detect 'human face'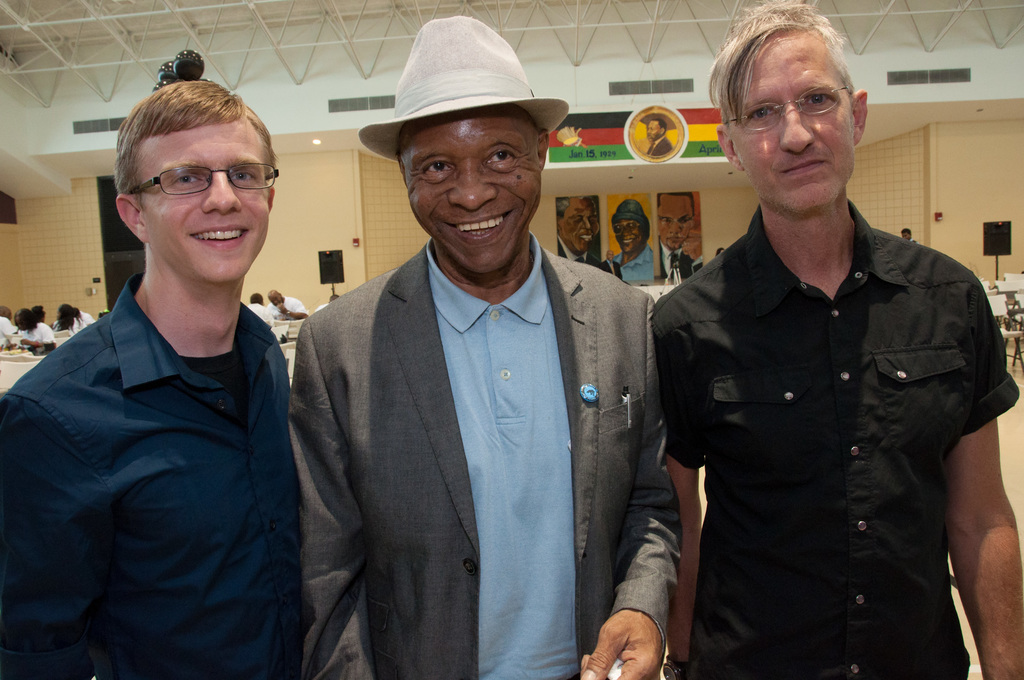
crop(406, 109, 545, 279)
